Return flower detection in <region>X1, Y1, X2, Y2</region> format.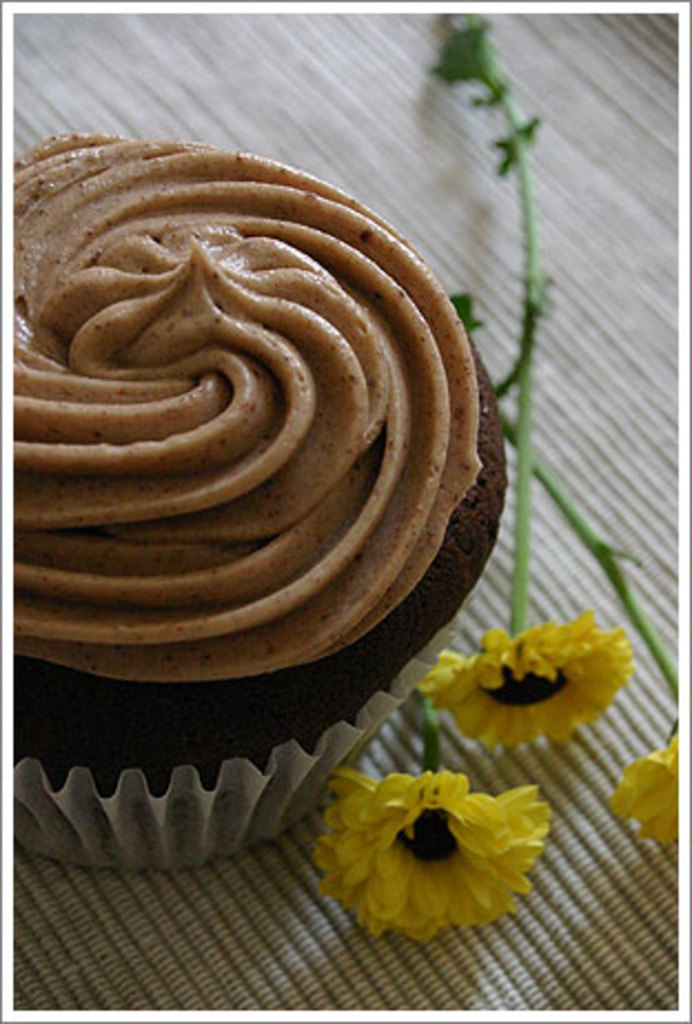
<region>612, 718, 685, 851</region>.
